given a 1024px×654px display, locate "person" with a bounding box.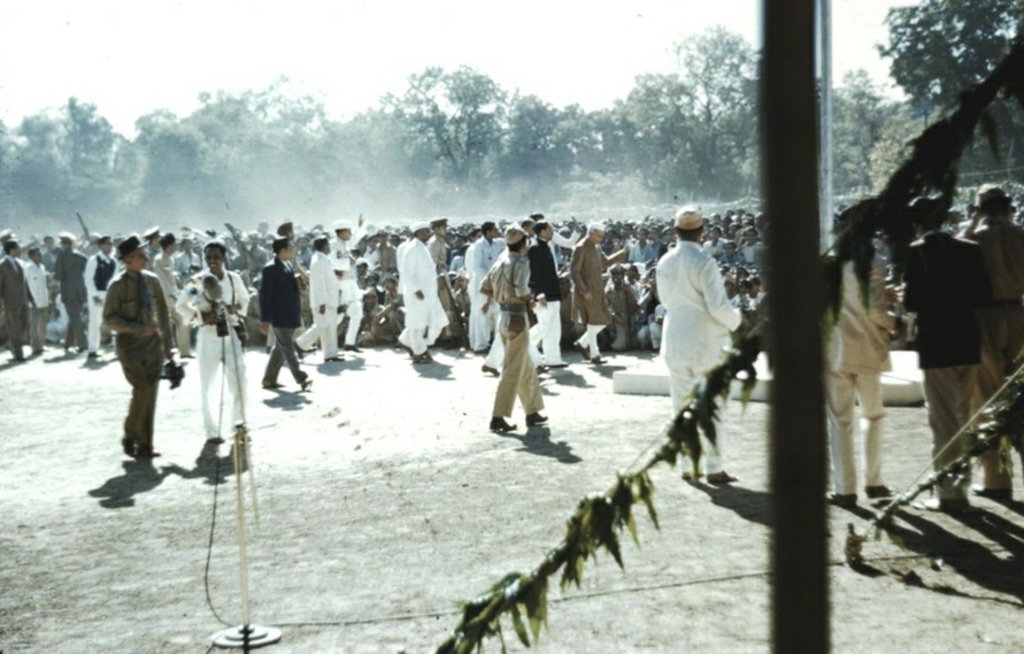
Located: 392,214,440,369.
